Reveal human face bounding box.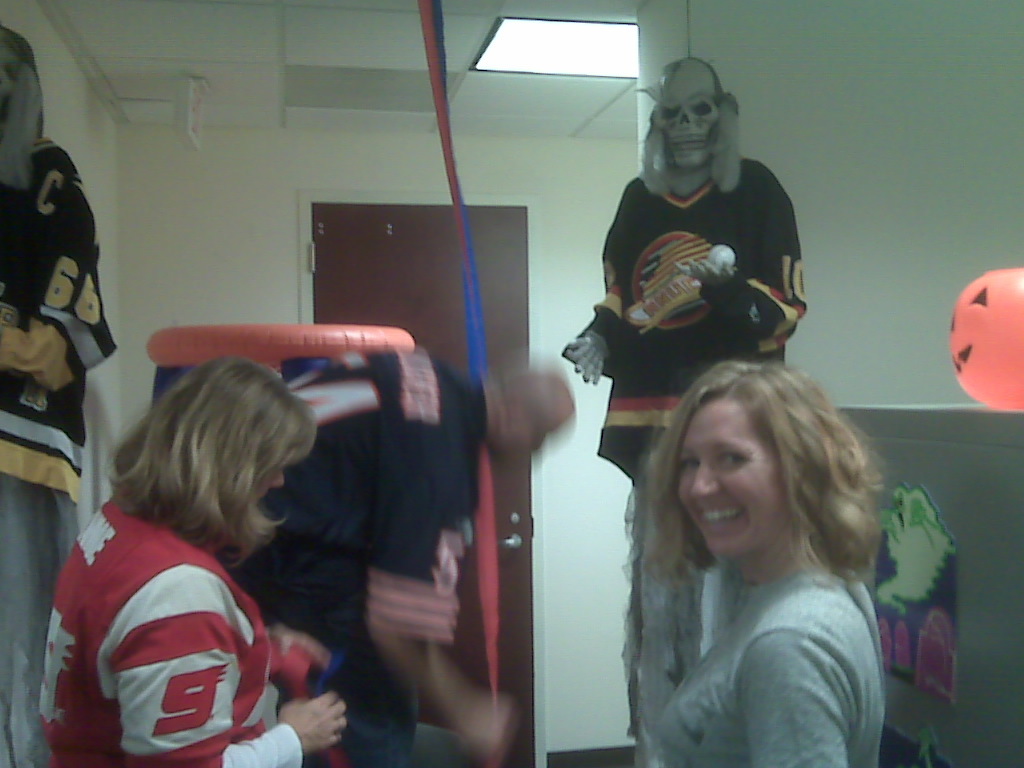
Revealed: box(503, 381, 576, 455).
